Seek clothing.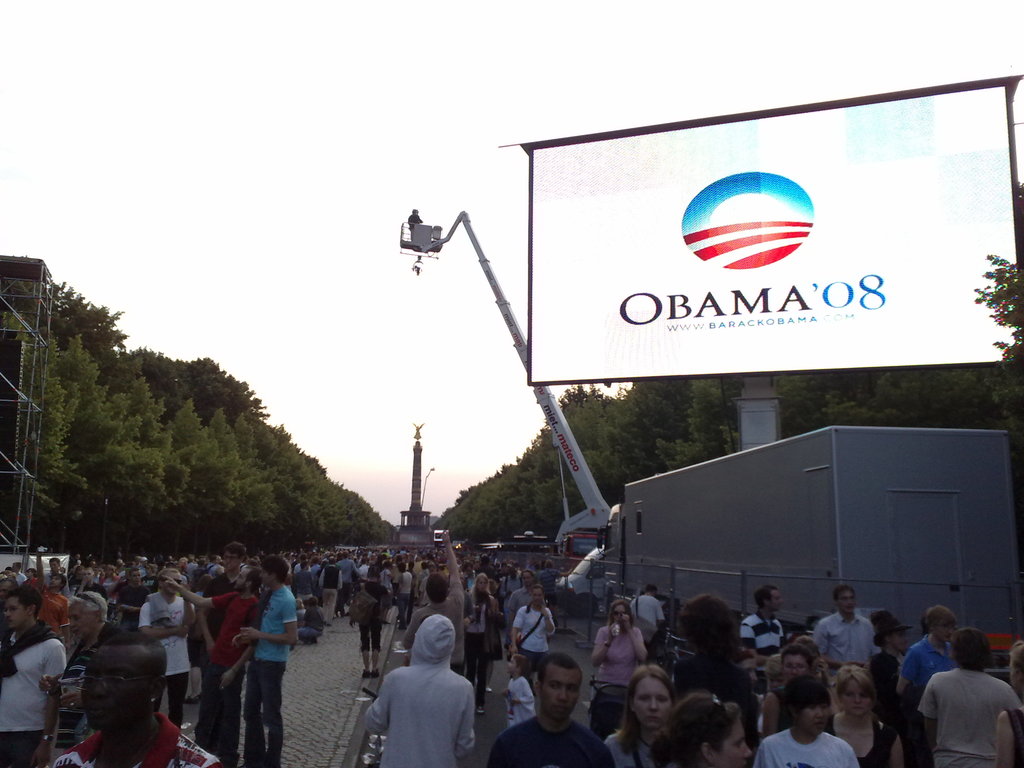
box=[58, 632, 131, 703].
